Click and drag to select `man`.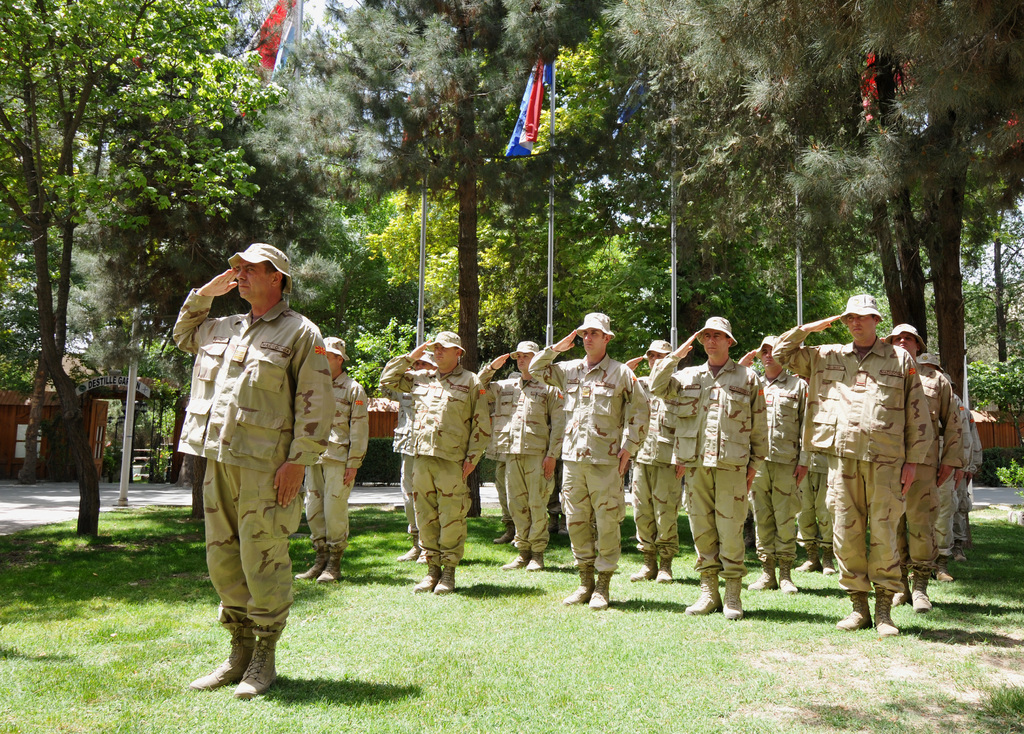
Selection: <region>189, 241, 334, 721</region>.
